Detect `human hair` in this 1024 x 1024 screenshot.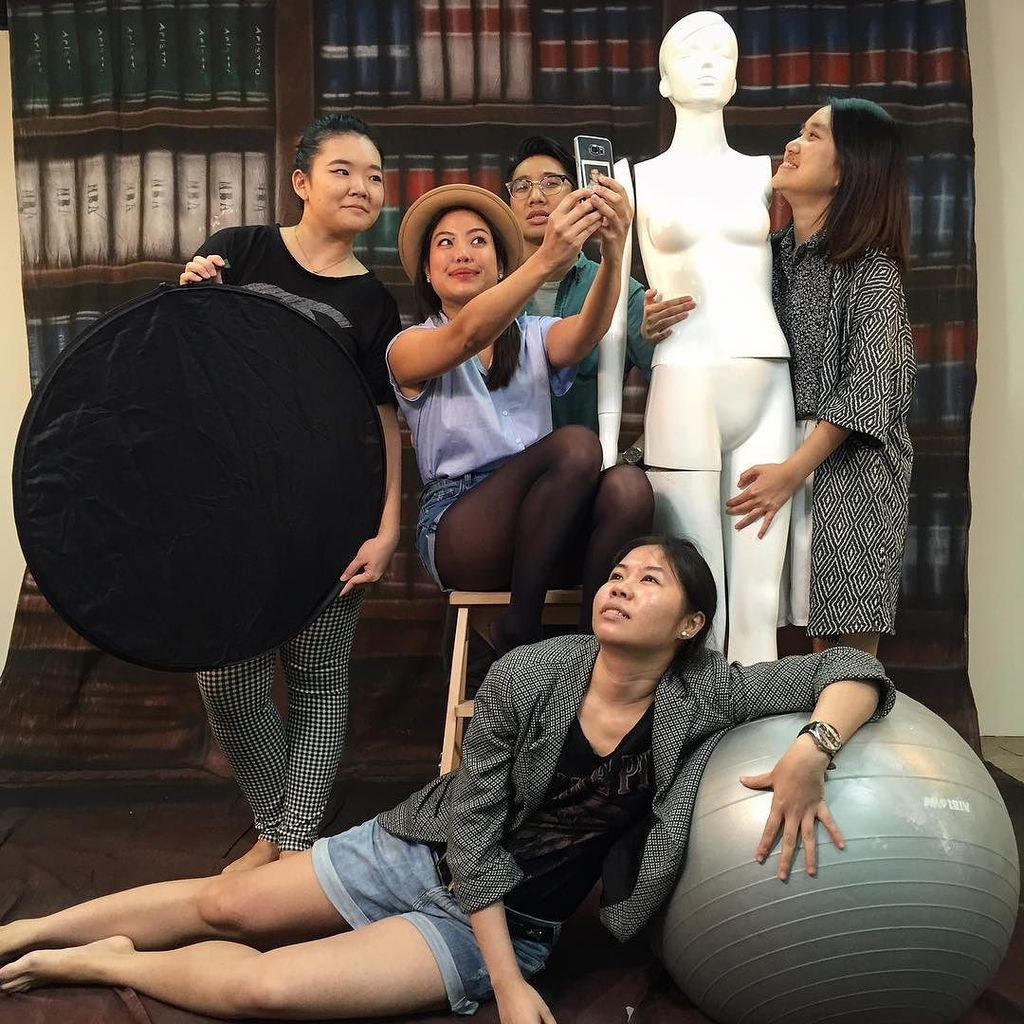
Detection: 658/8/729/77.
